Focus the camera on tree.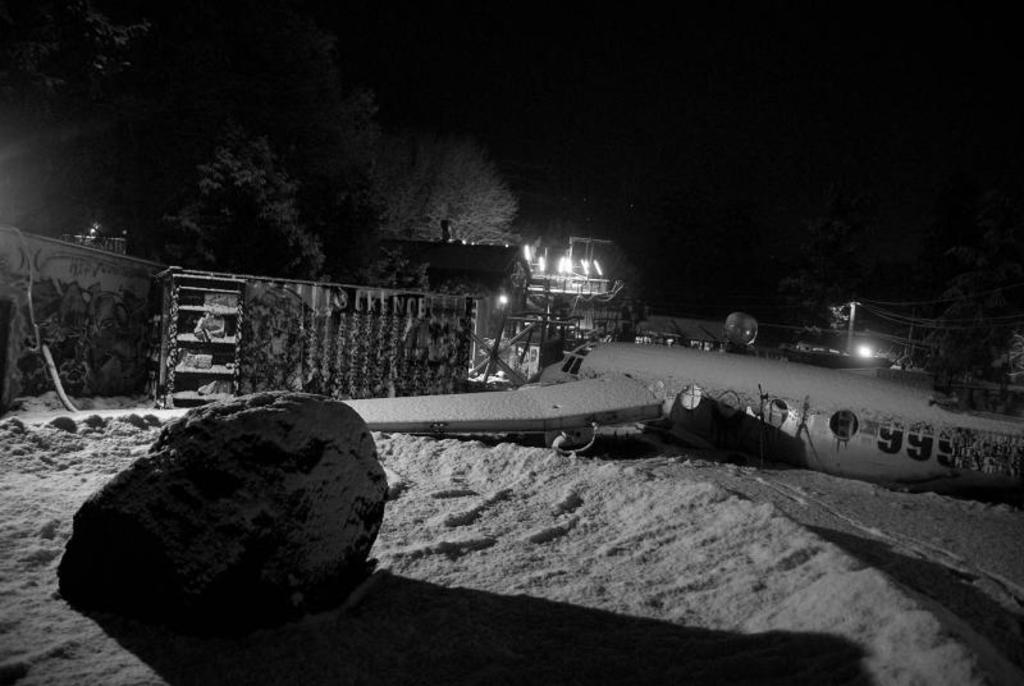
Focus region: 0/0/150/84.
